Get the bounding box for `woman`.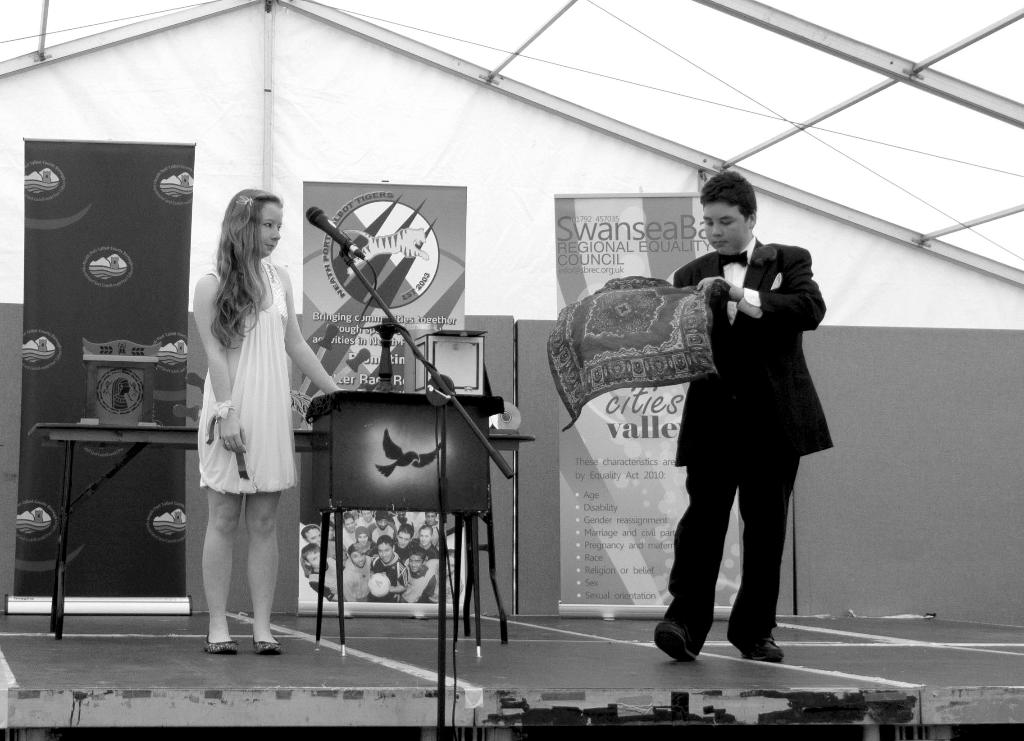
Rect(174, 181, 316, 662).
